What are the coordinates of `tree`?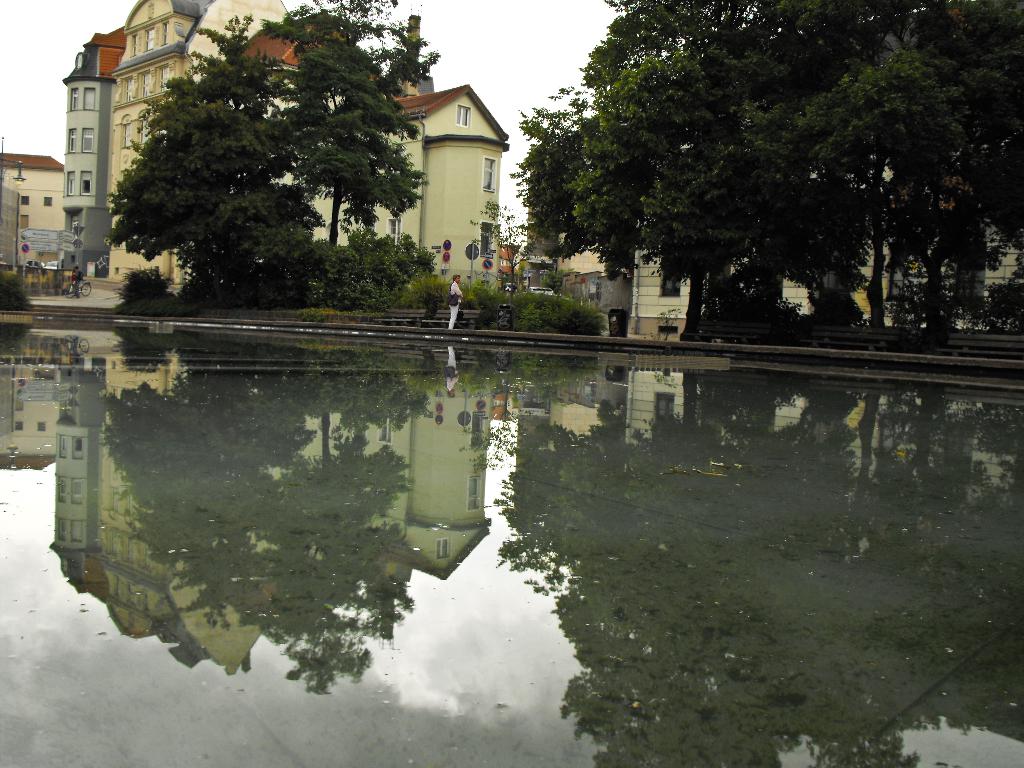
bbox=(469, 200, 536, 289).
